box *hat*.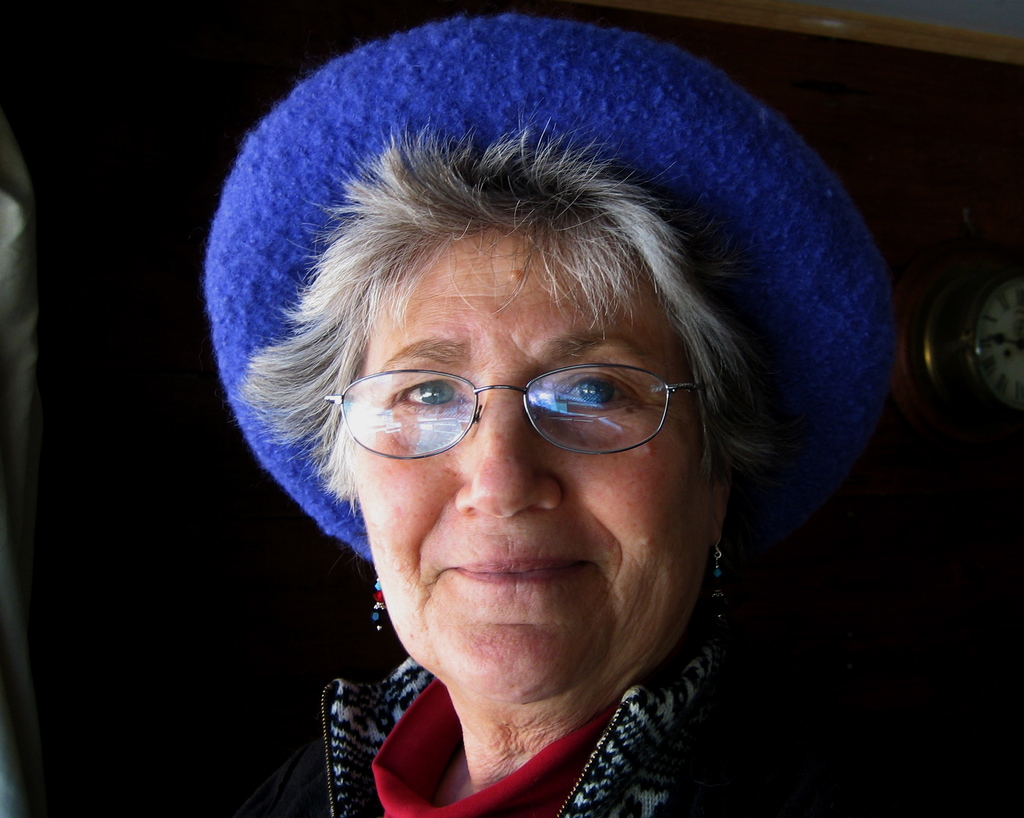
[left=200, top=14, right=900, bottom=633].
